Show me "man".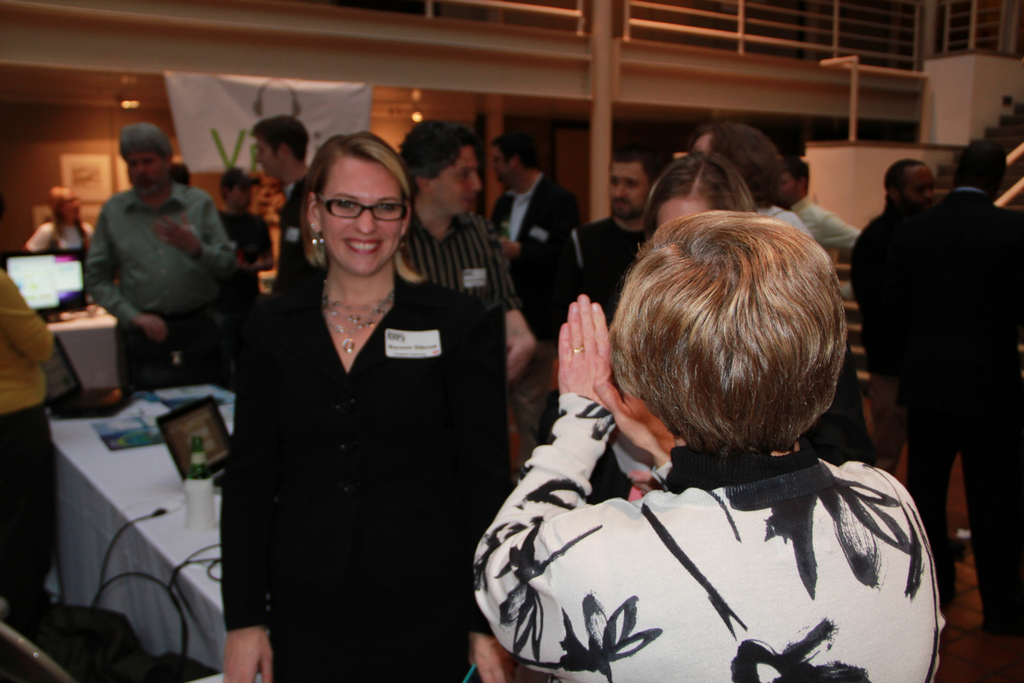
"man" is here: 497:136:582:262.
